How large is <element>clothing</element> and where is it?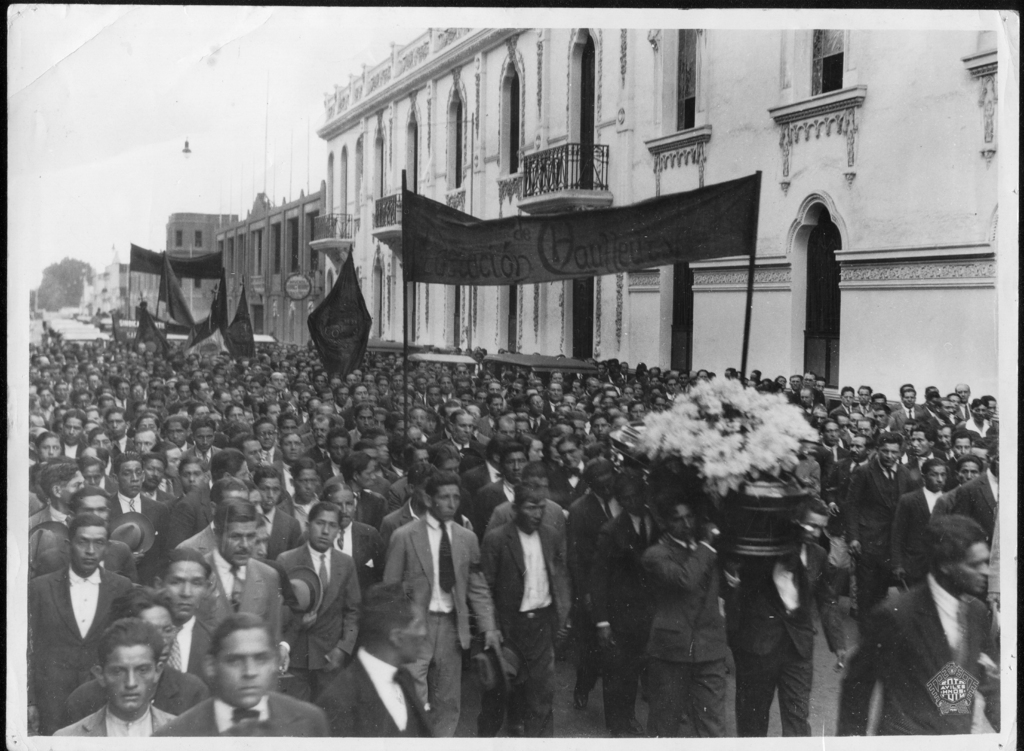
Bounding box: BBox(154, 696, 337, 736).
